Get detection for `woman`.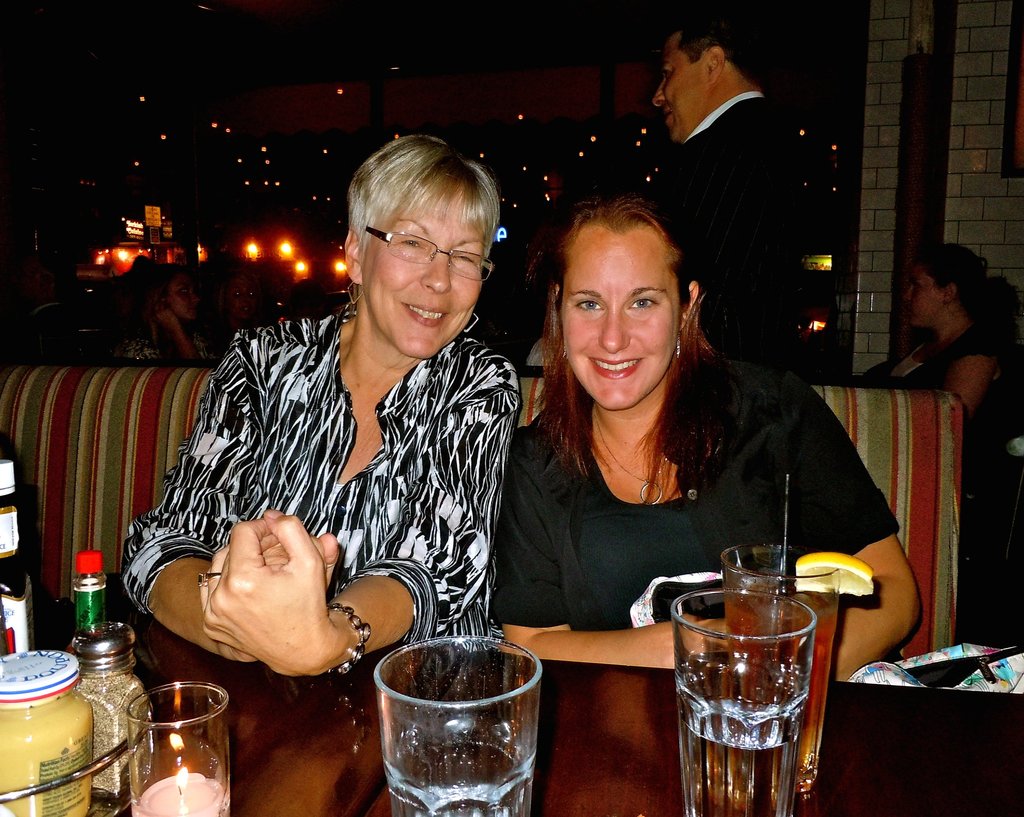
Detection: box=[484, 194, 881, 664].
